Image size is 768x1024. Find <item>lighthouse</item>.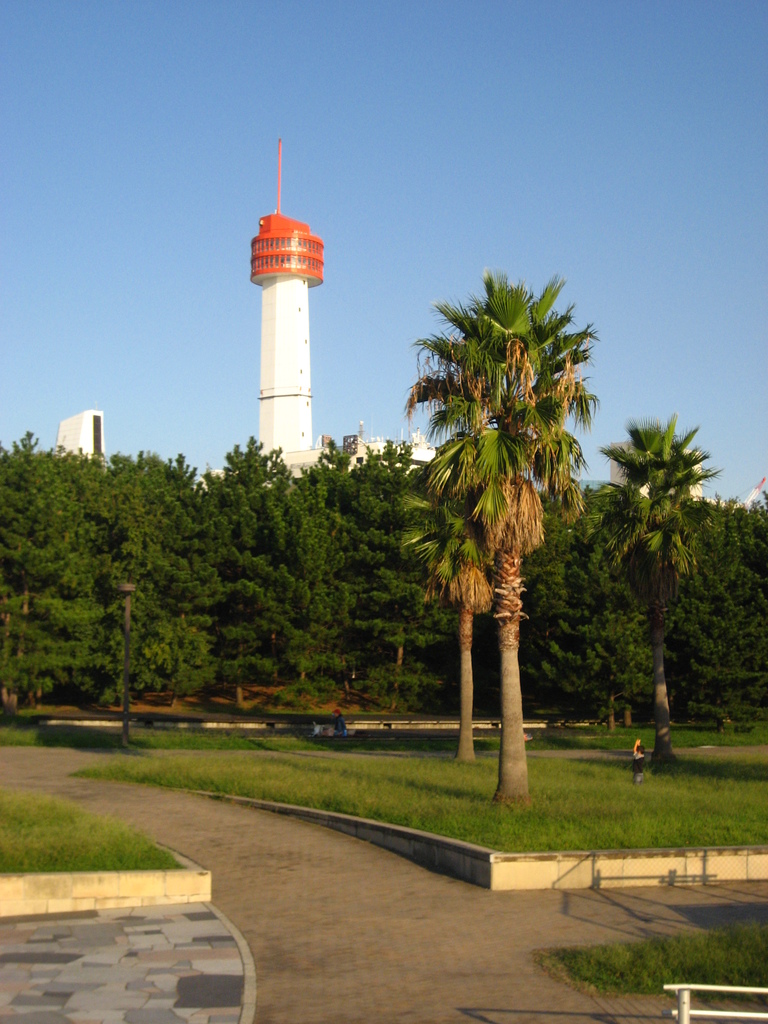
(left=231, top=127, right=346, bottom=481).
